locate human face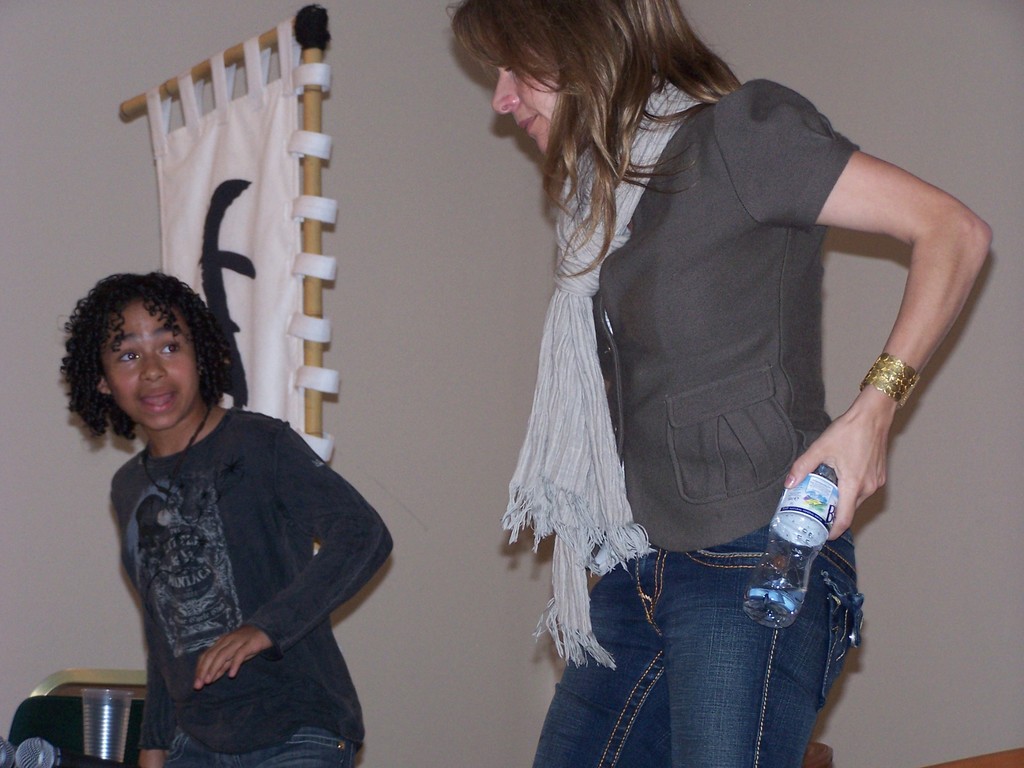
box(495, 65, 557, 151)
